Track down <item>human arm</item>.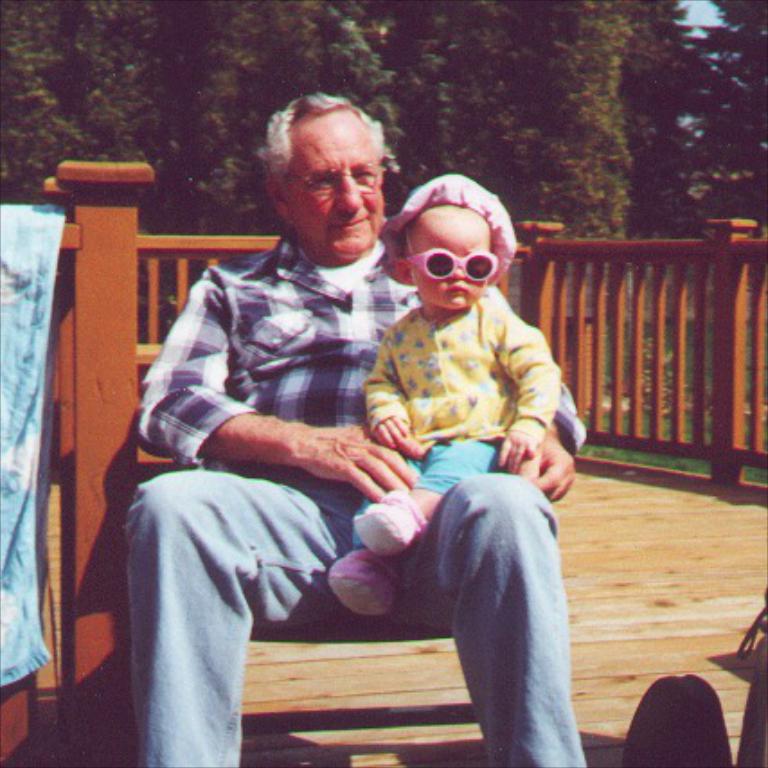
Tracked to [529,376,583,498].
